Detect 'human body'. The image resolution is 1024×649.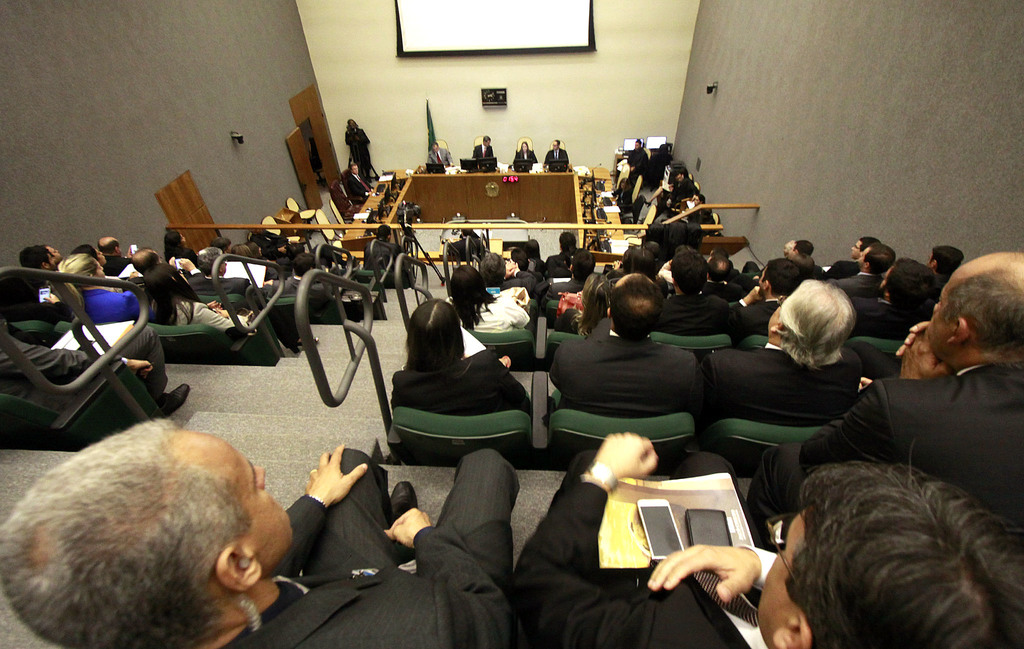
[x1=545, y1=143, x2=570, y2=170].
